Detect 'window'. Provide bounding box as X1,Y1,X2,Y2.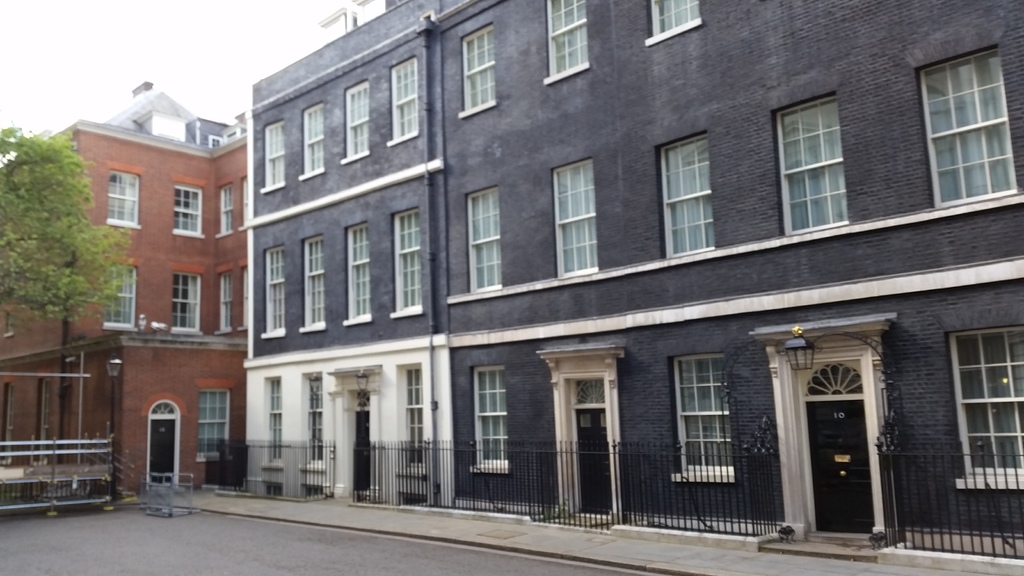
216,180,233,234.
